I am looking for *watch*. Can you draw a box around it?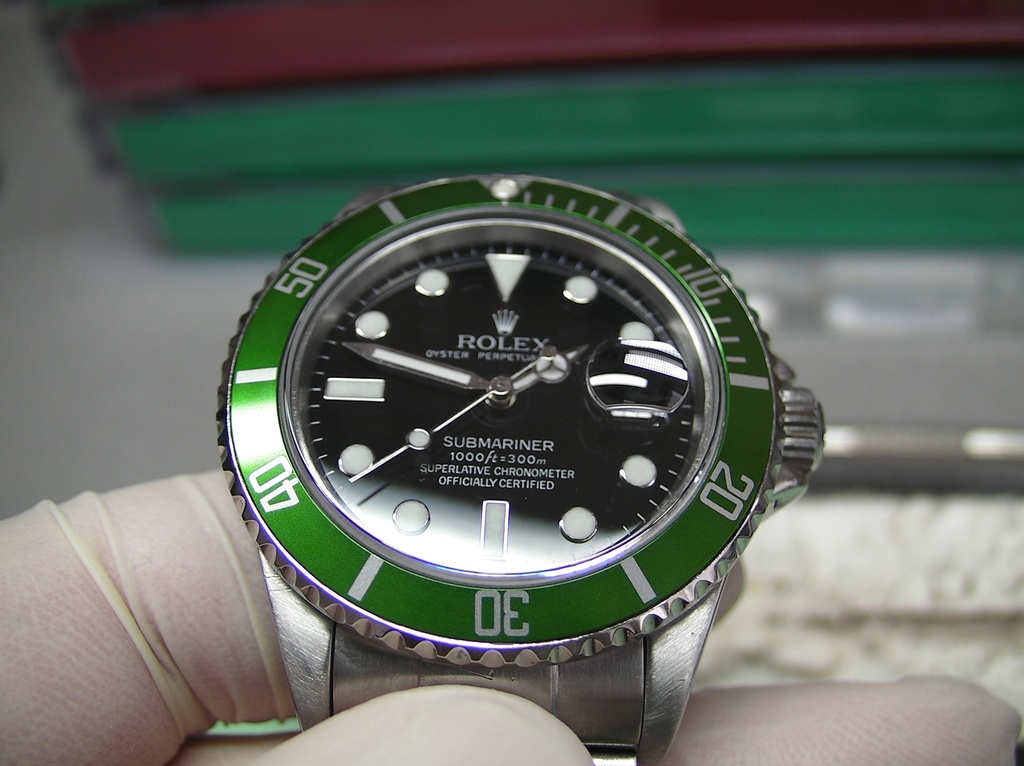
Sure, the bounding box is [left=216, top=170, right=820, bottom=765].
